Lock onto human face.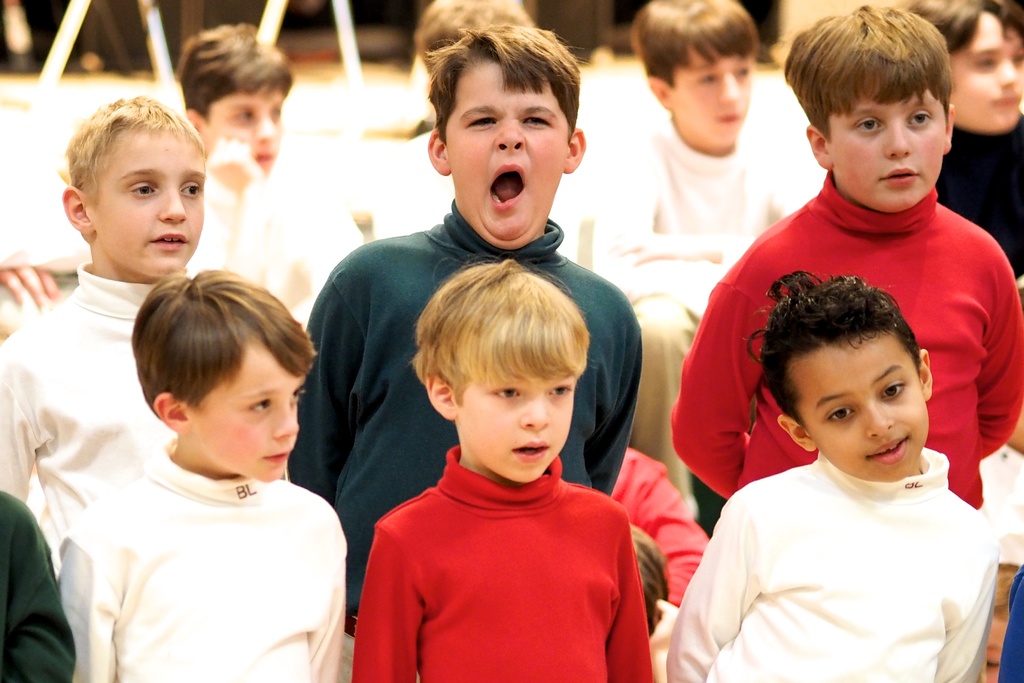
Locked: bbox=[134, 269, 318, 482].
